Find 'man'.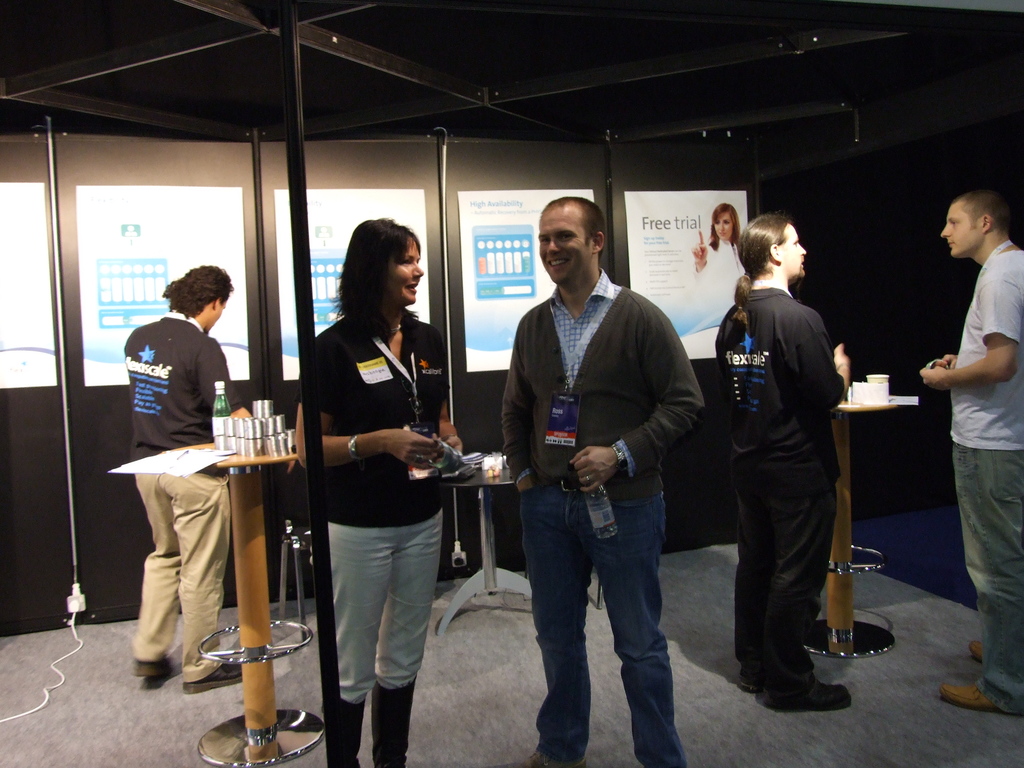
bbox=(714, 213, 854, 715).
